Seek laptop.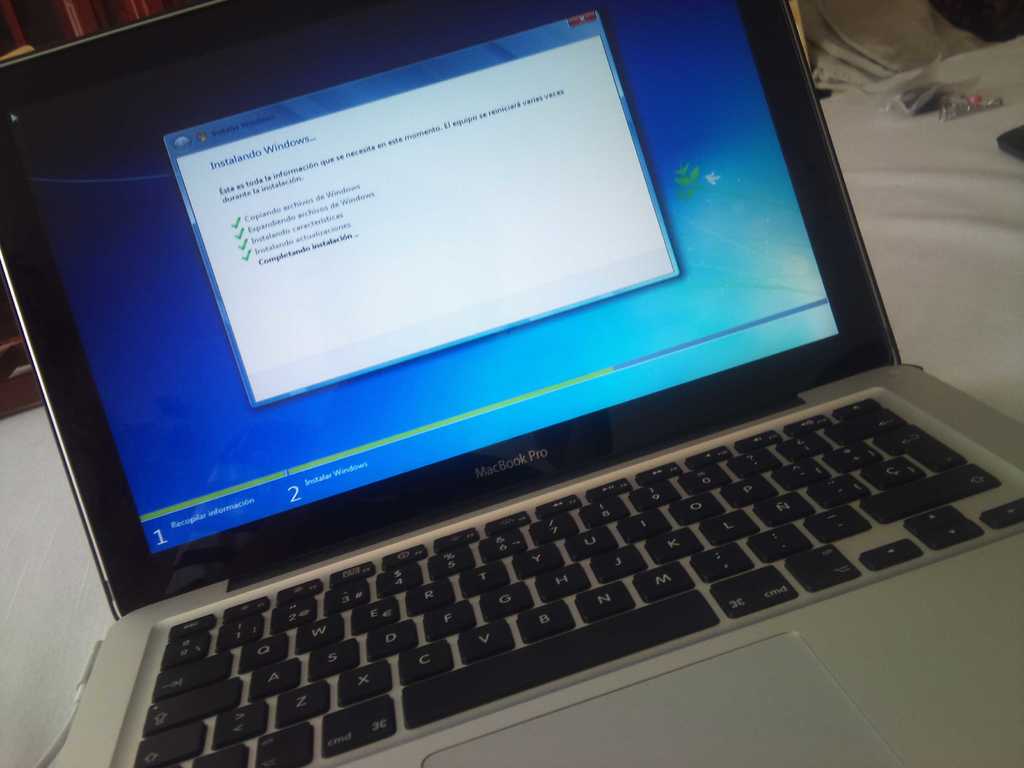
<region>0, 0, 1023, 767</region>.
